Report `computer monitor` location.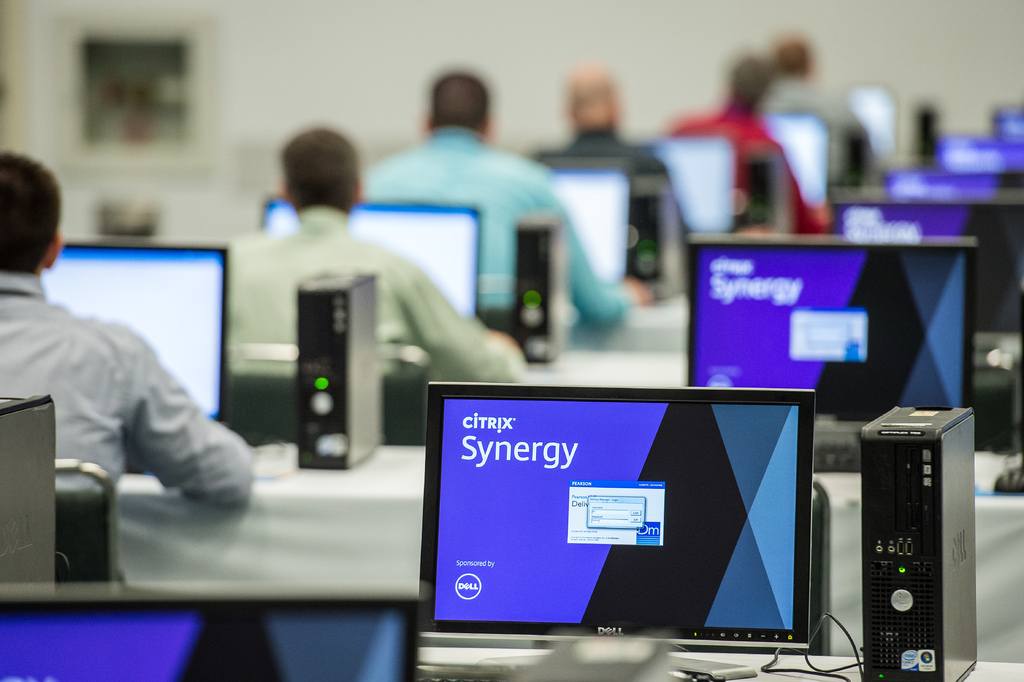
Report: crop(424, 403, 826, 660).
